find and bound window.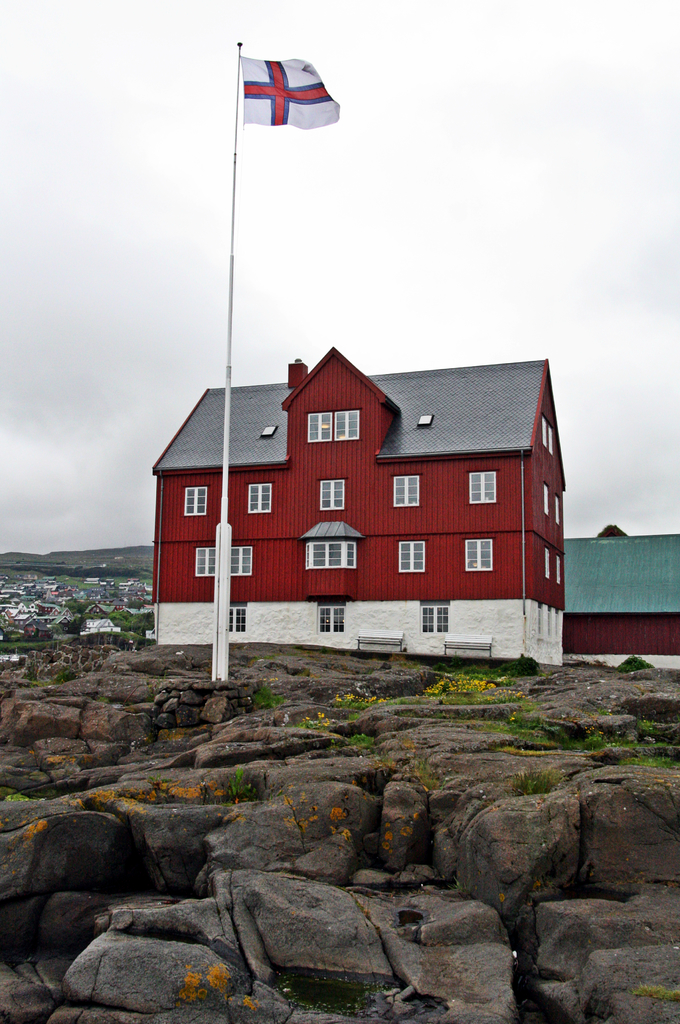
Bound: detection(319, 480, 345, 509).
